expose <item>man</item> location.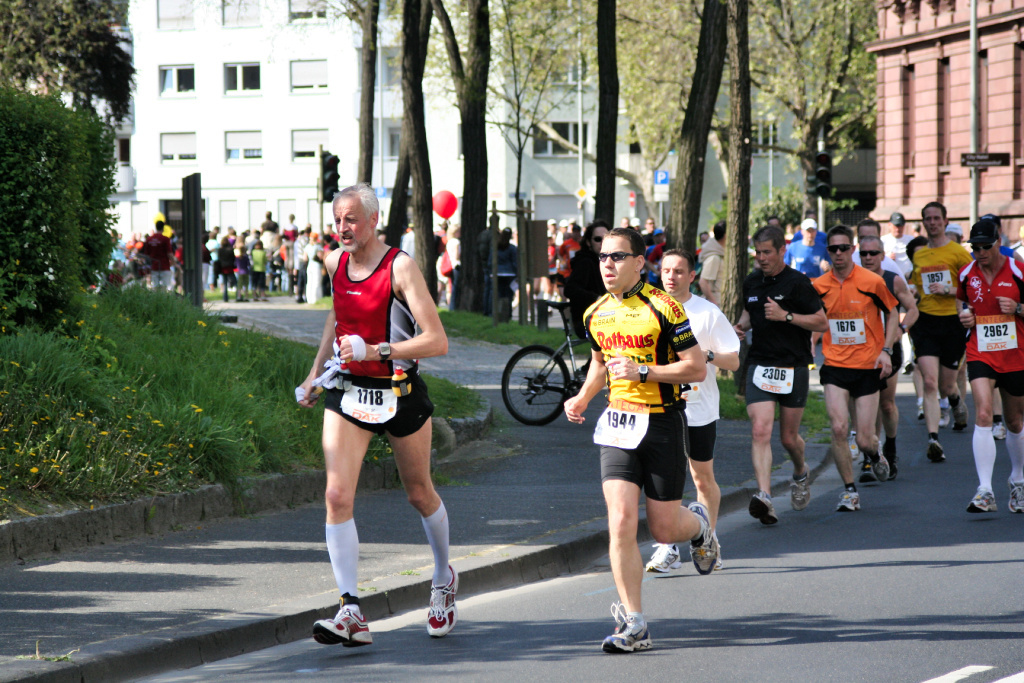
Exposed at box(729, 223, 830, 526).
